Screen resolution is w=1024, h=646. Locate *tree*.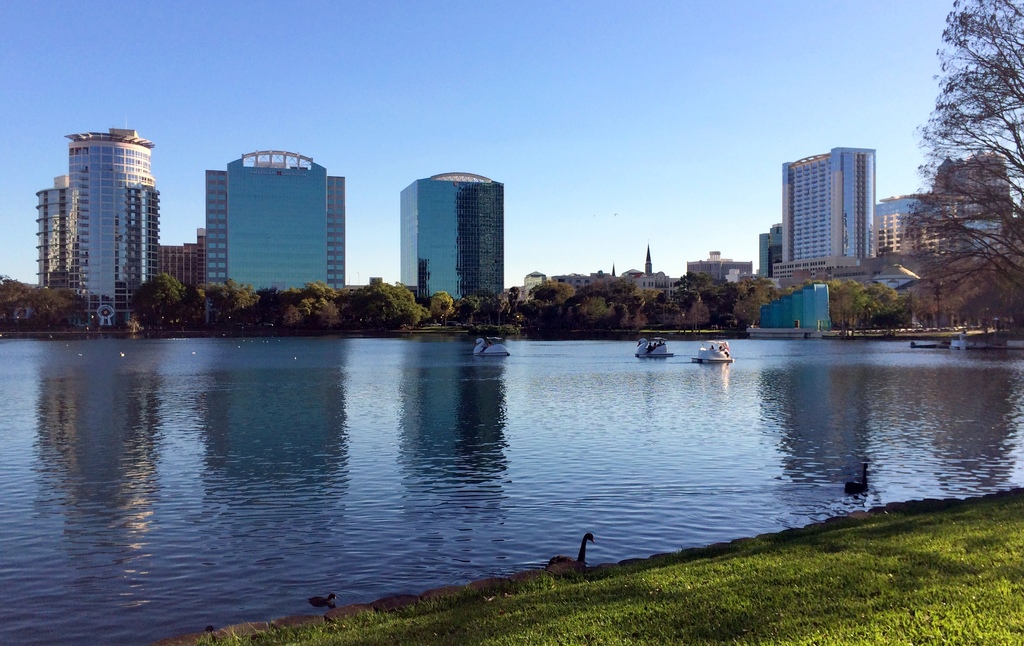
915, 34, 1009, 344.
